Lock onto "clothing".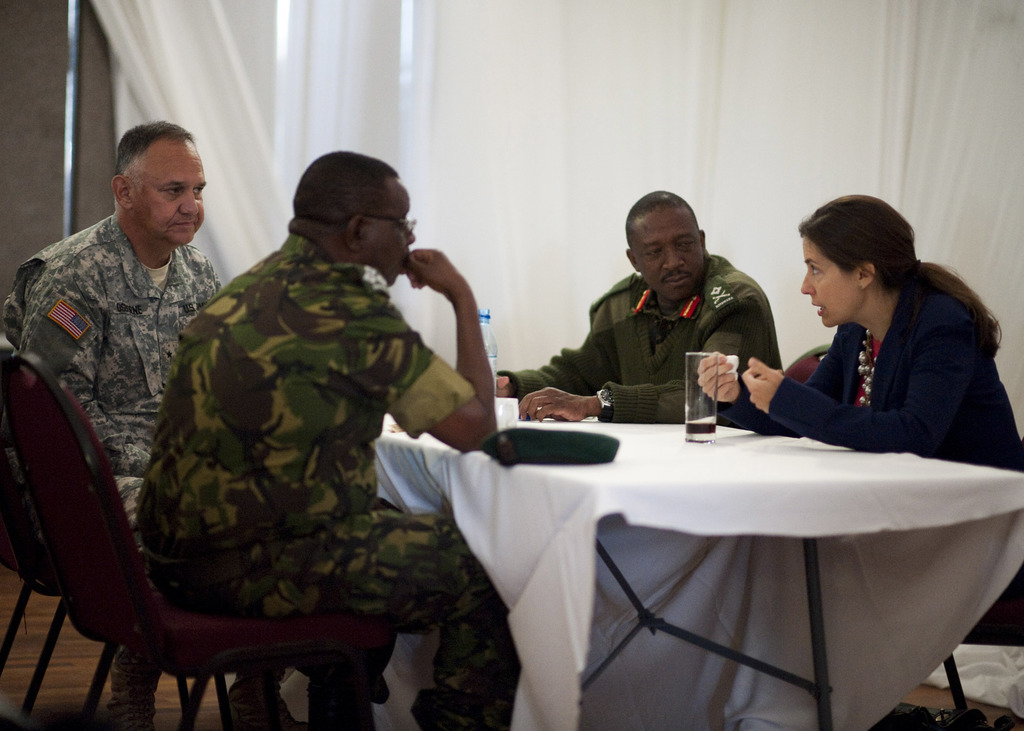
Locked: locate(764, 265, 1023, 591).
